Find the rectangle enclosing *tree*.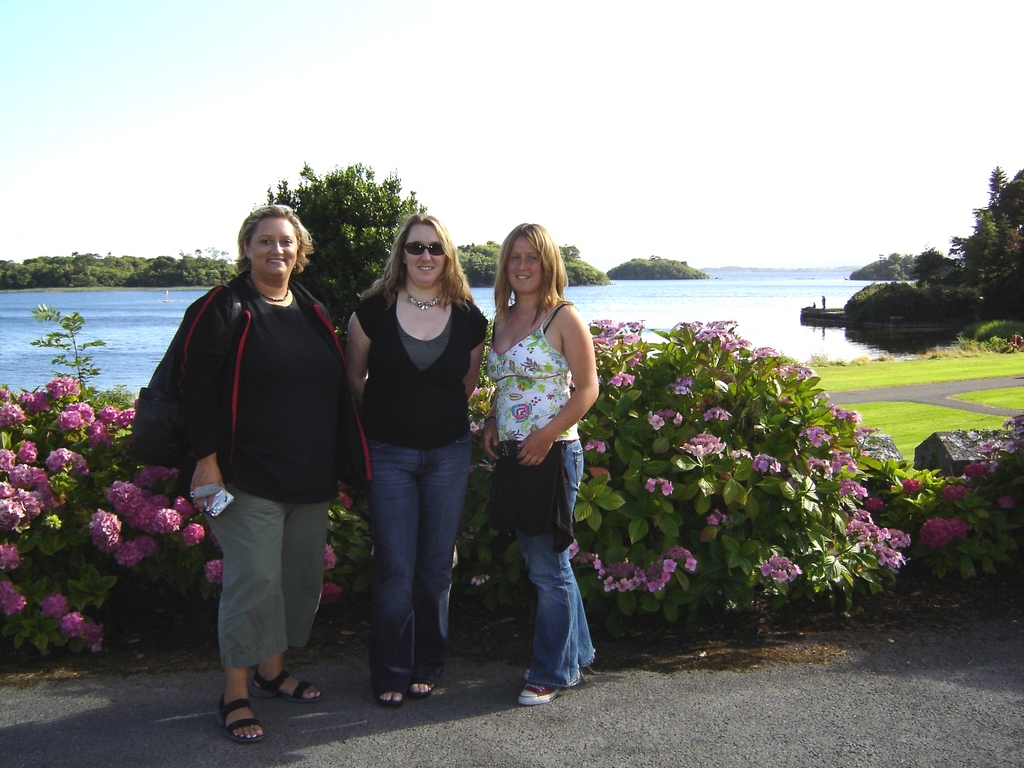
(left=562, top=244, right=609, bottom=282).
